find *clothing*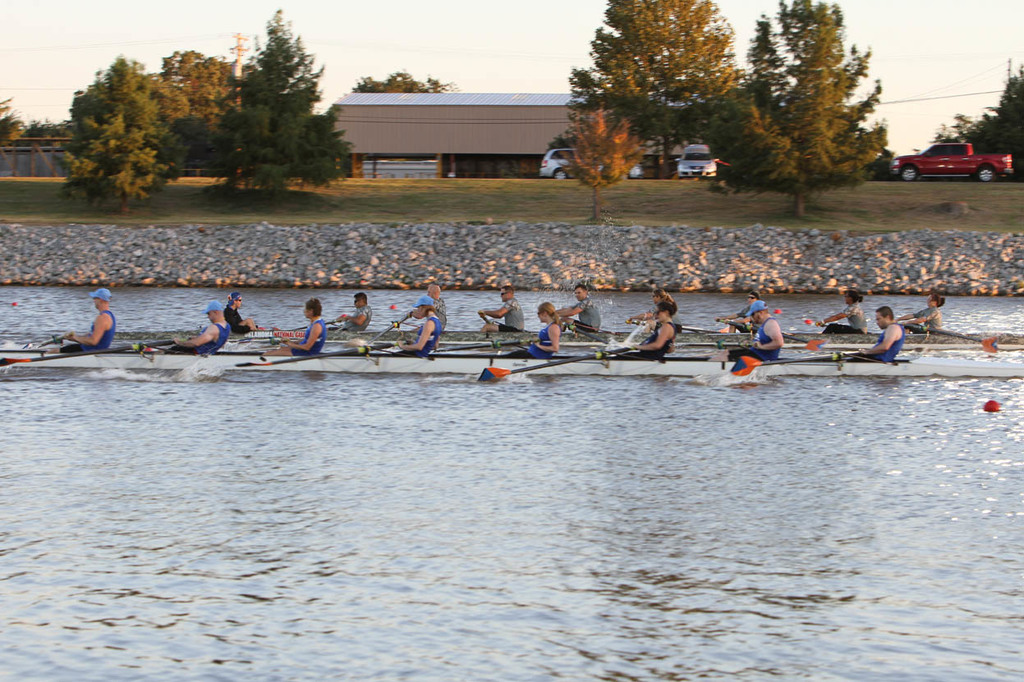
x1=406, y1=314, x2=443, y2=359
